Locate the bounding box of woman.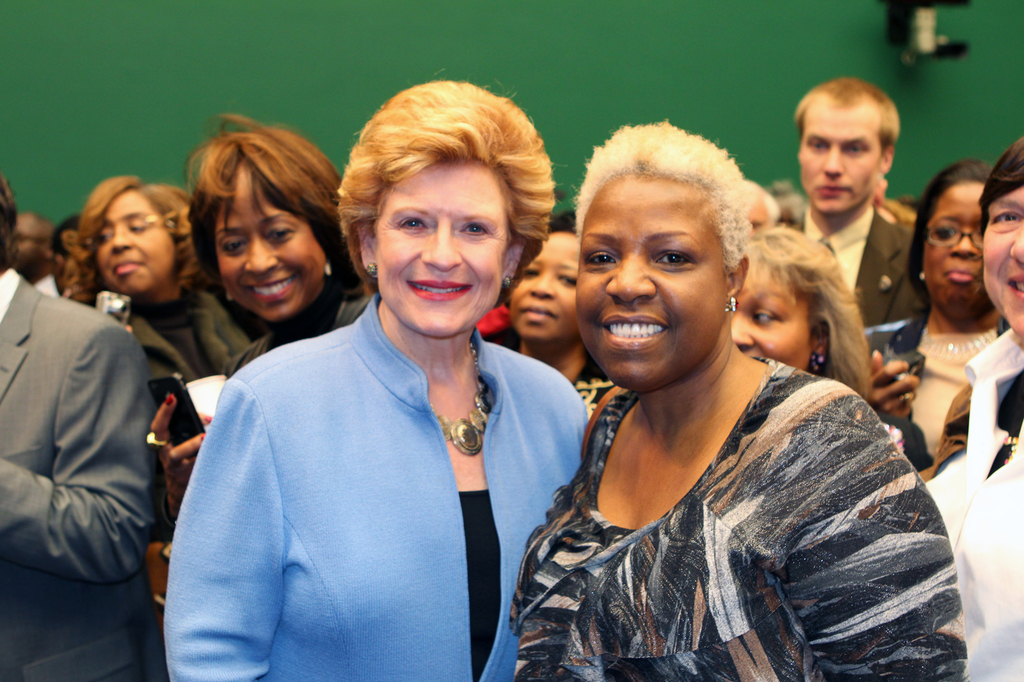
Bounding box: <box>57,171,253,391</box>.
